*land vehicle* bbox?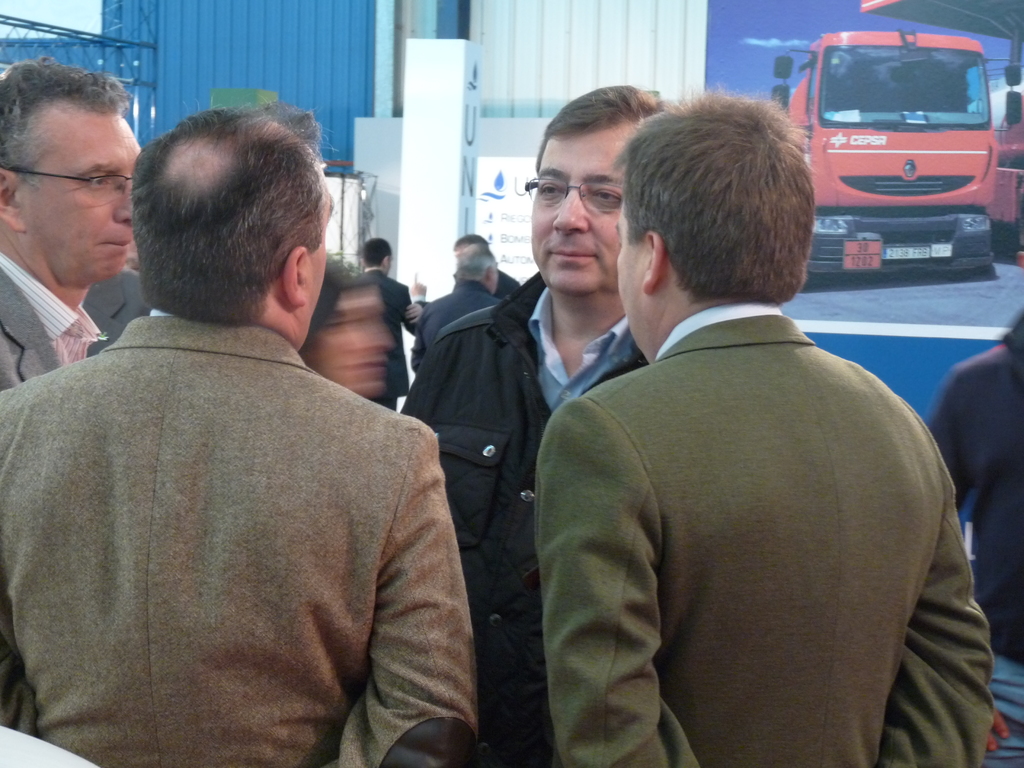
781,13,1019,280
